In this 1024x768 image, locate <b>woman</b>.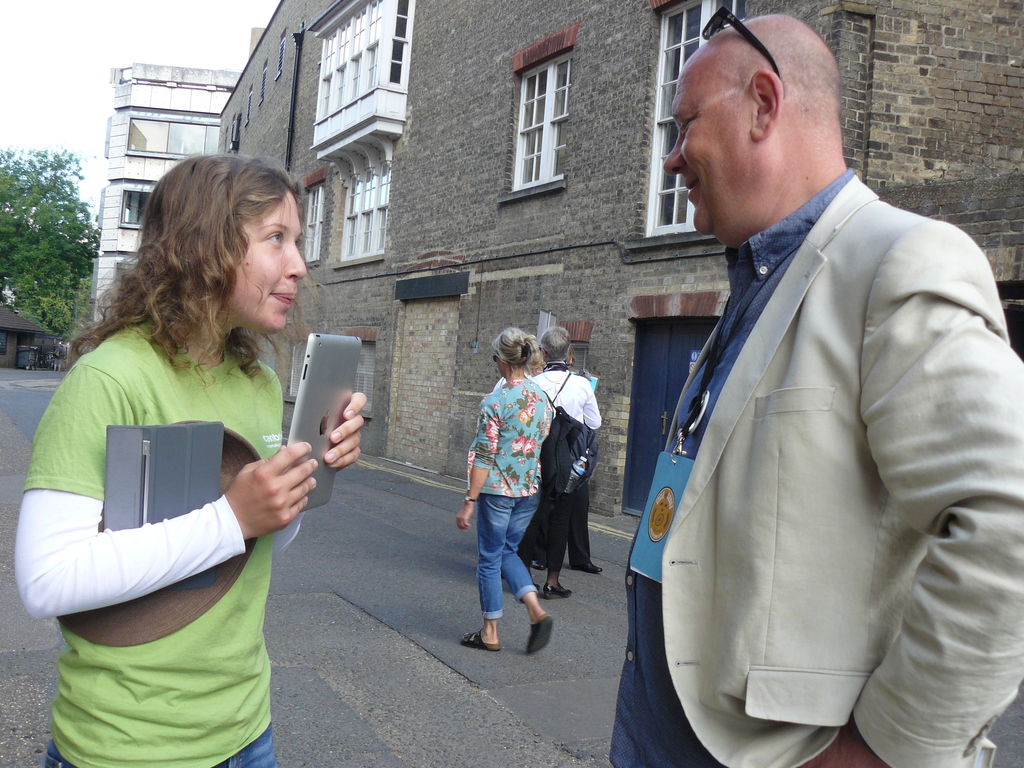
Bounding box: <box>25,147,344,751</box>.
